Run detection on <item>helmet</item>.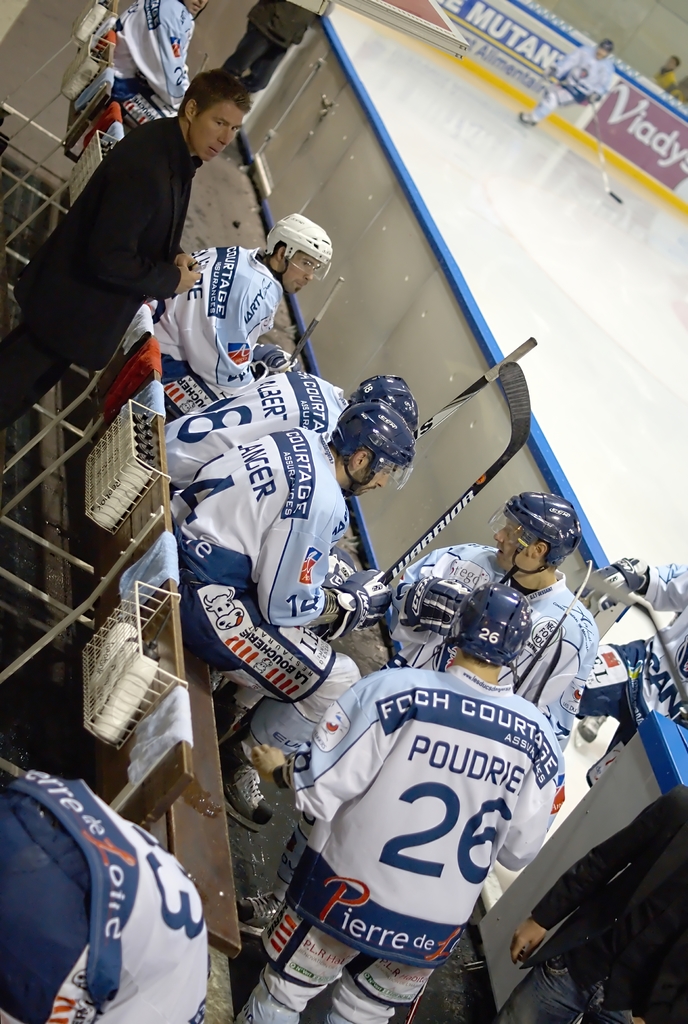
Result: region(445, 579, 534, 657).
